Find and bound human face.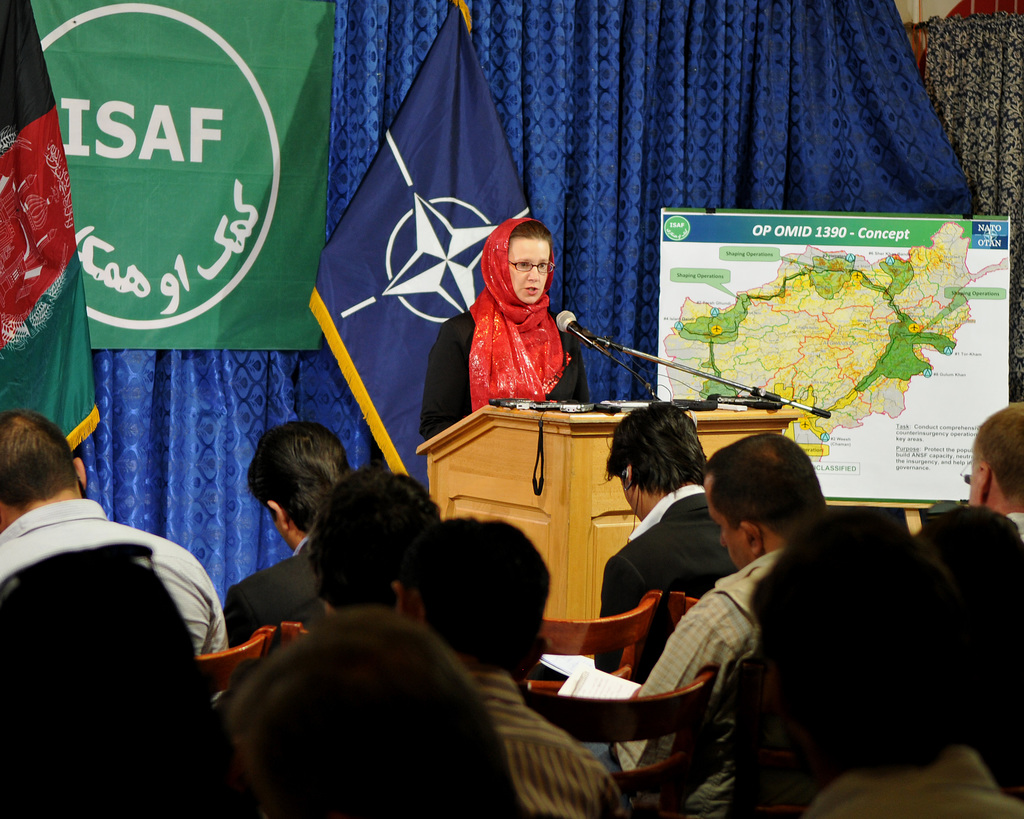
Bound: (x1=617, y1=473, x2=649, y2=523).
